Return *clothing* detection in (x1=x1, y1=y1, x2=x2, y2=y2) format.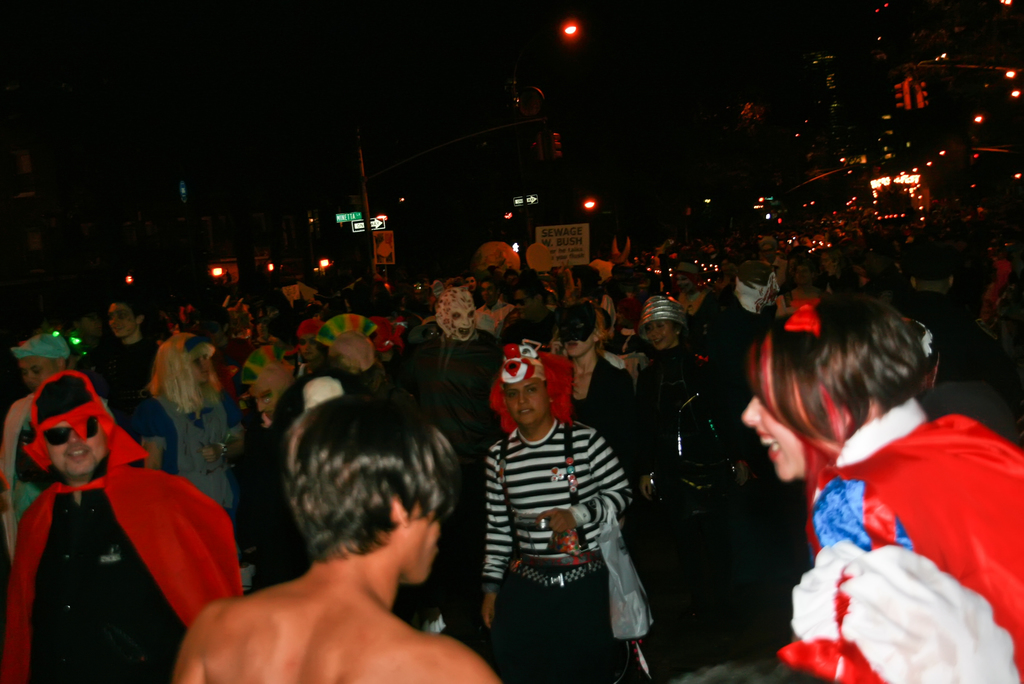
(x1=790, y1=367, x2=1023, y2=683).
